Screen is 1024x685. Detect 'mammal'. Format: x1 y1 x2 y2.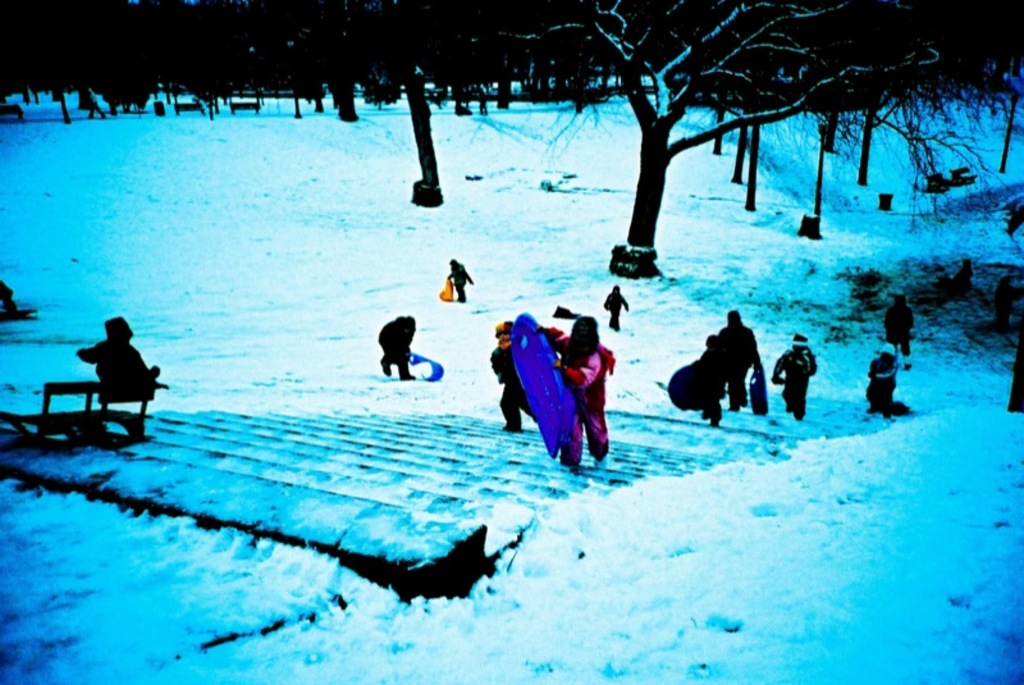
378 319 421 382.
